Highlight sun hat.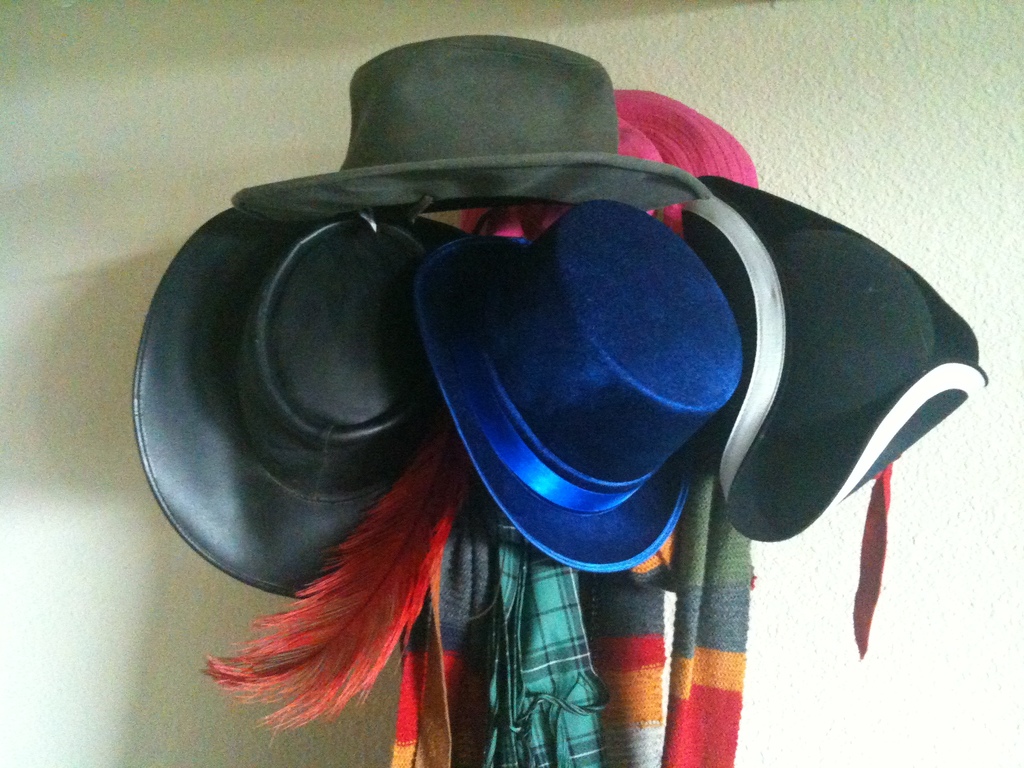
Highlighted region: locate(134, 202, 470, 602).
